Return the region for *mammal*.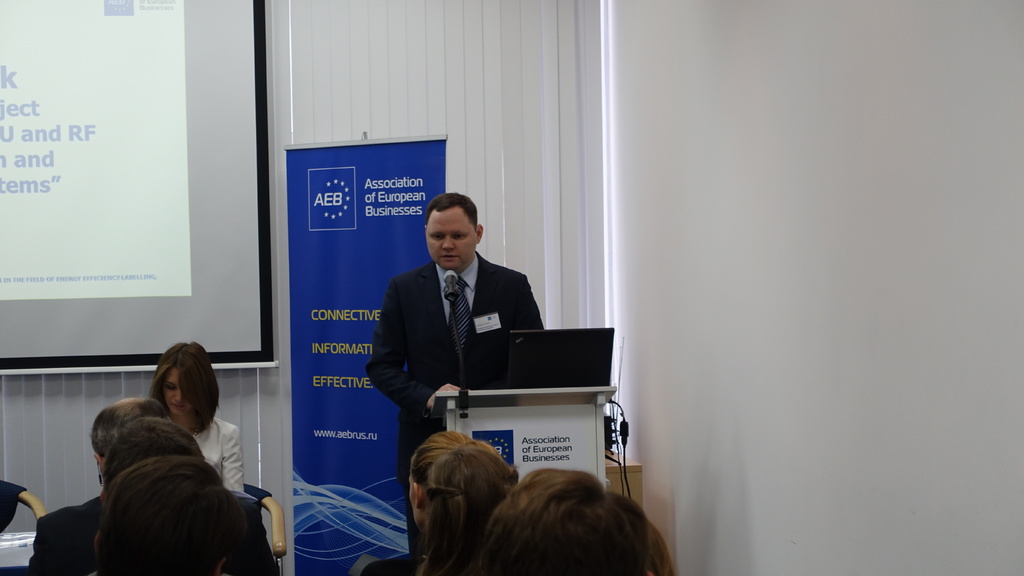
26, 415, 218, 575.
